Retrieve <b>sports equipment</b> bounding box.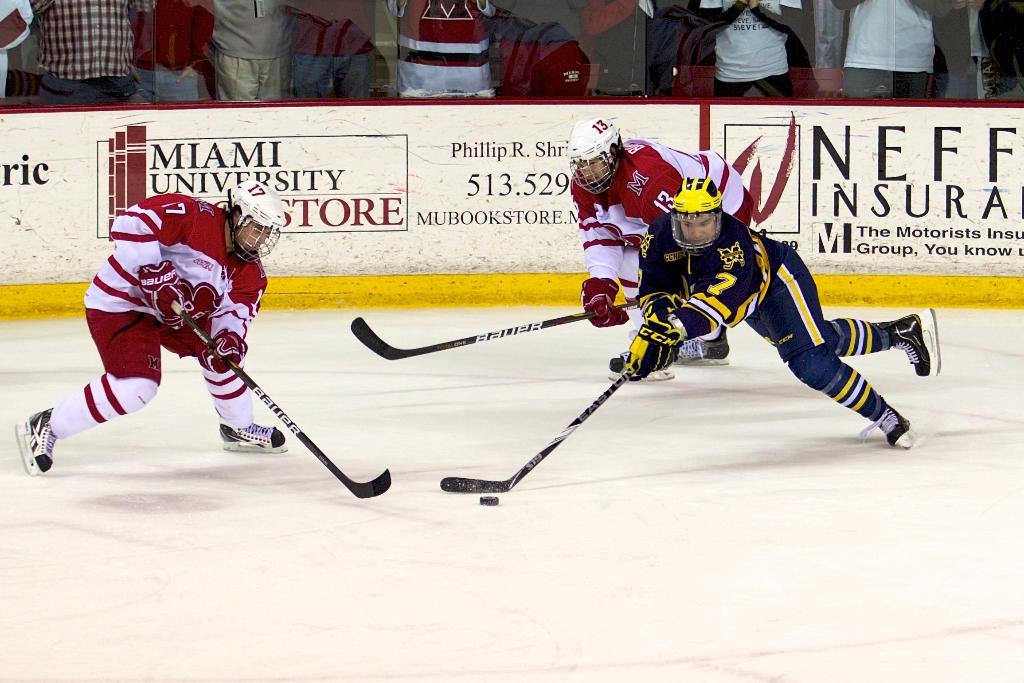
Bounding box: [left=14, top=405, right=60, bottom=477].
